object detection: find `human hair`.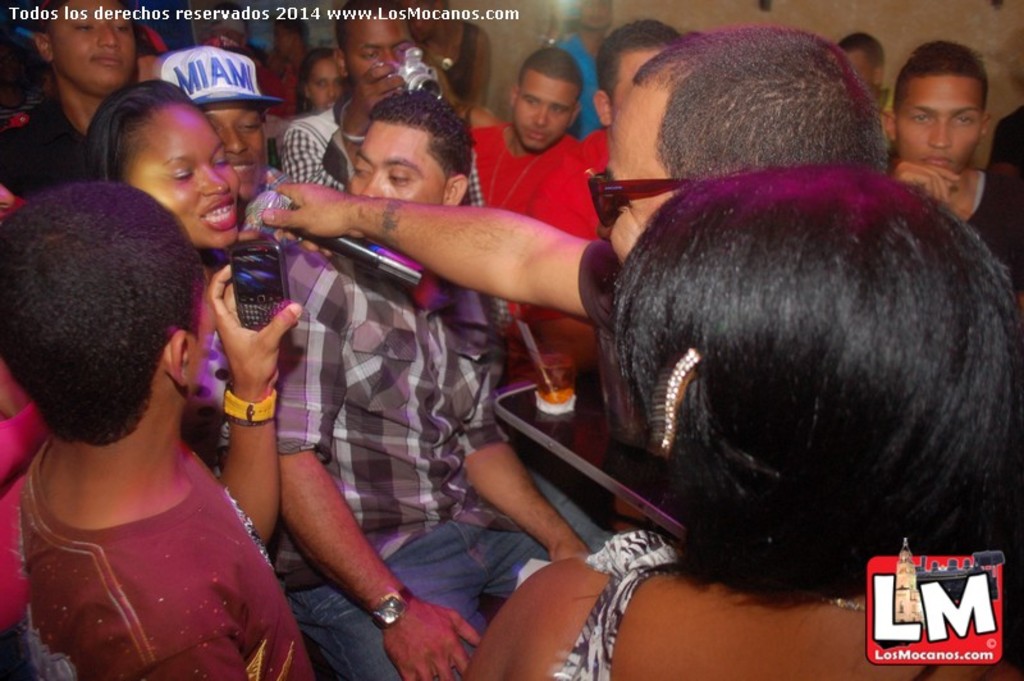
region(516, 45, 585, 115).
